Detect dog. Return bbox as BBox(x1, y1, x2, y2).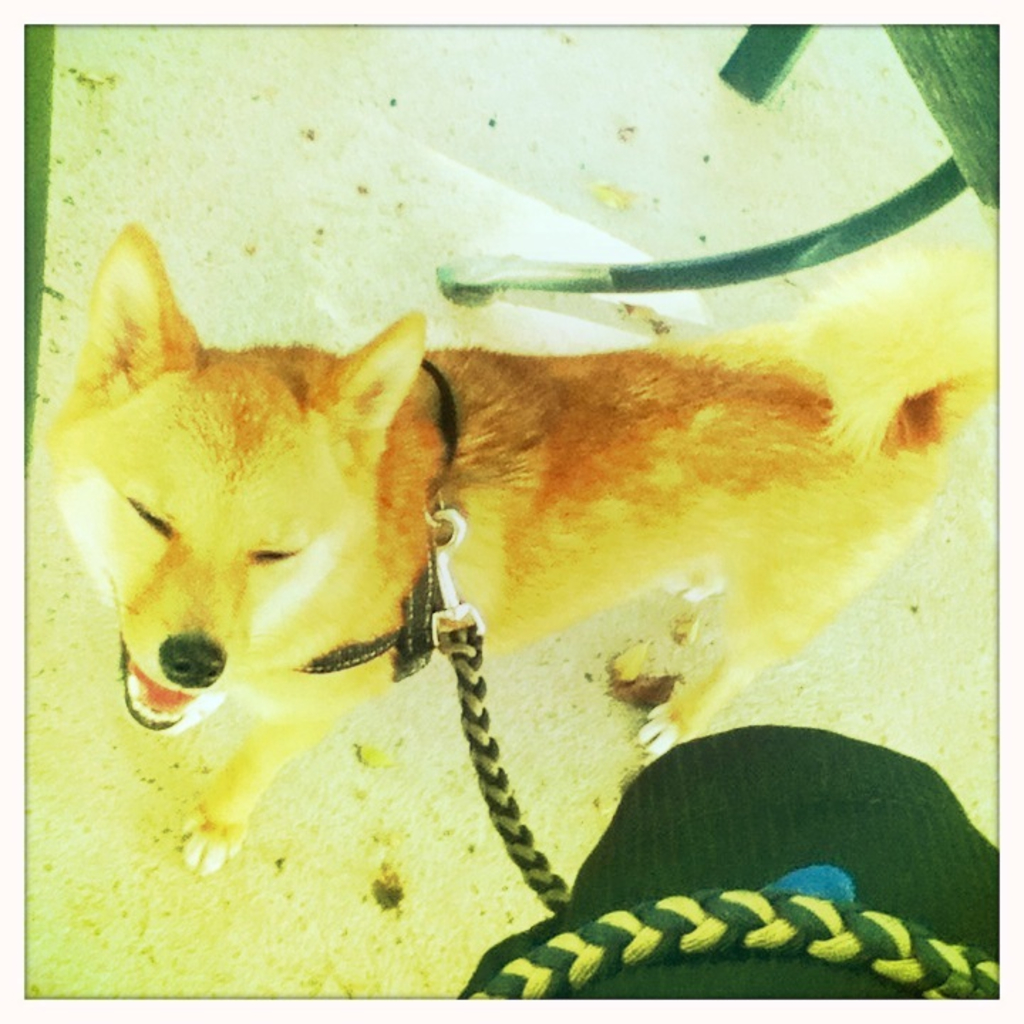
BBox(33, 223, 993, 878).
